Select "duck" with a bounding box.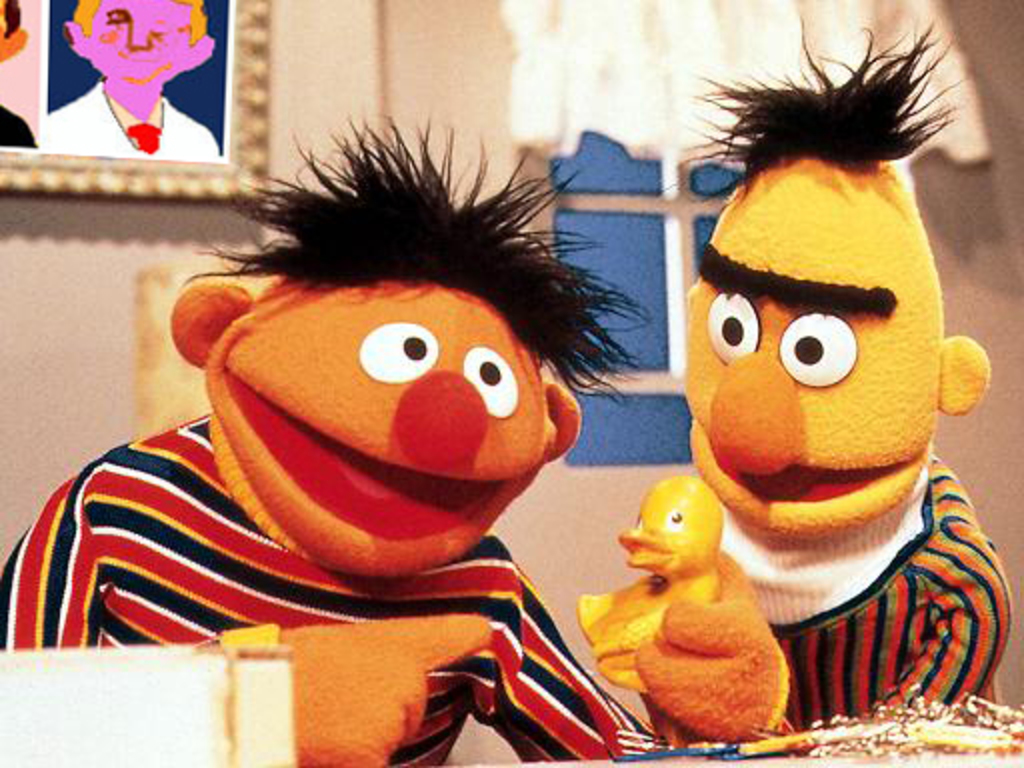
left=606, top=464, right=802, bottom=748.
